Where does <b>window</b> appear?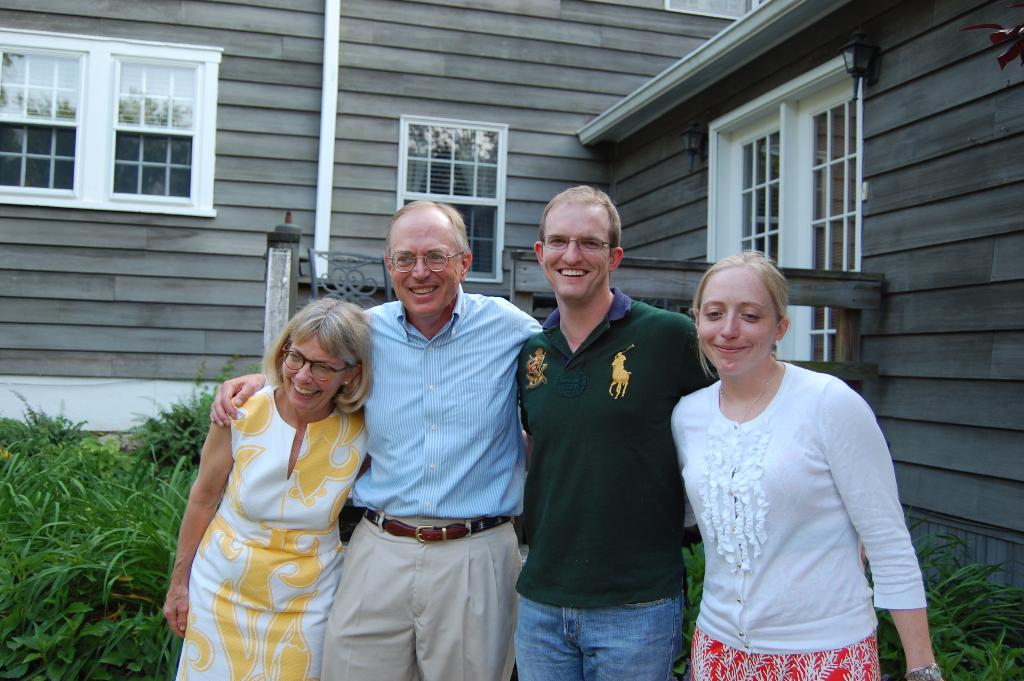
Appears at (left=705, top=39, right=863, bottom=408).
